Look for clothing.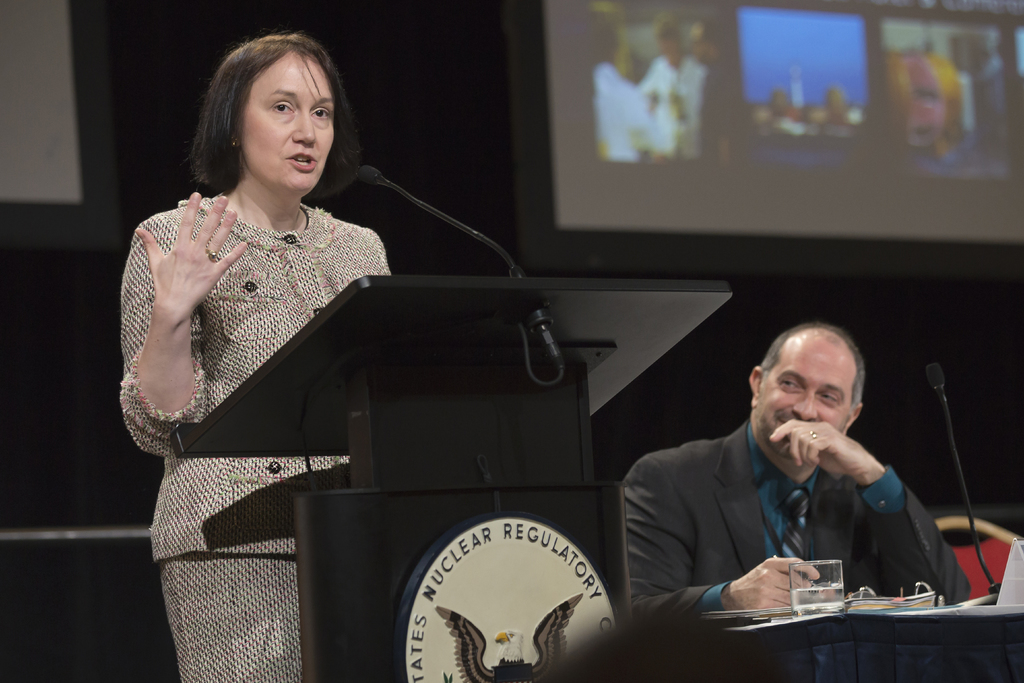
Found: x1=109, y1=172, x2=377, y2=443.
